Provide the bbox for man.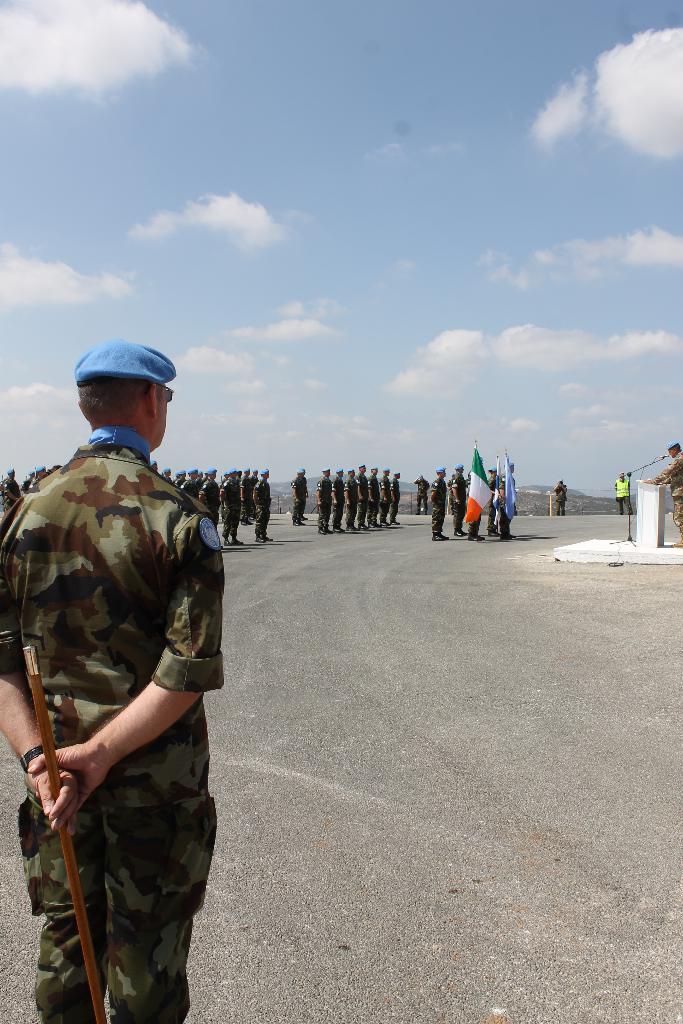
rect(358, 465, 370, 527).
